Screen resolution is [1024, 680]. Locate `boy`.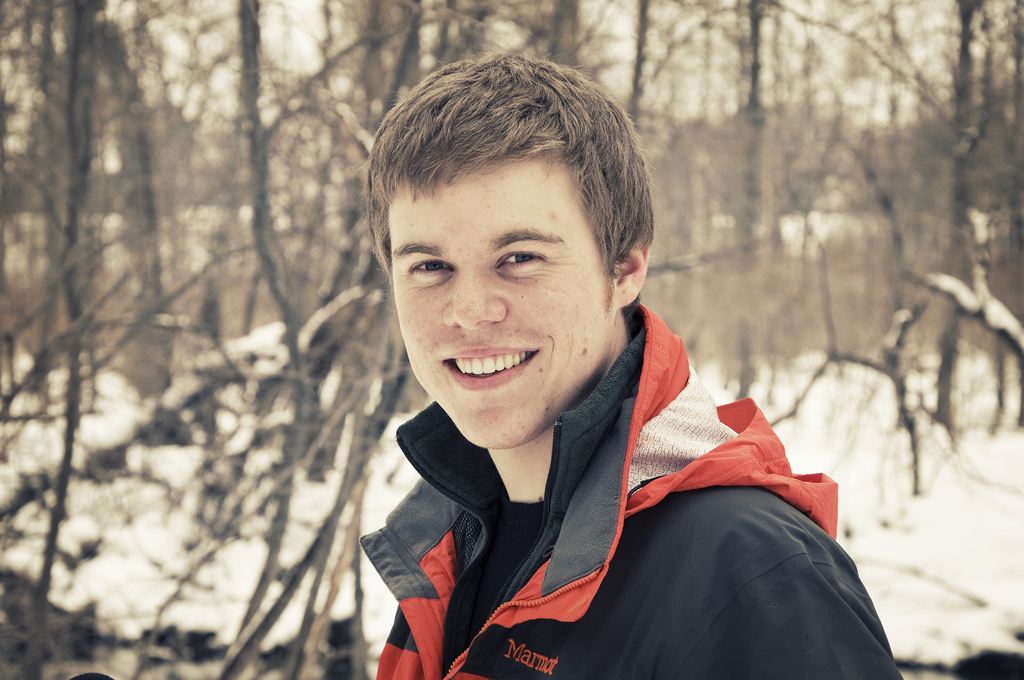
[left=311, top=51, right=829, bottom=663].
